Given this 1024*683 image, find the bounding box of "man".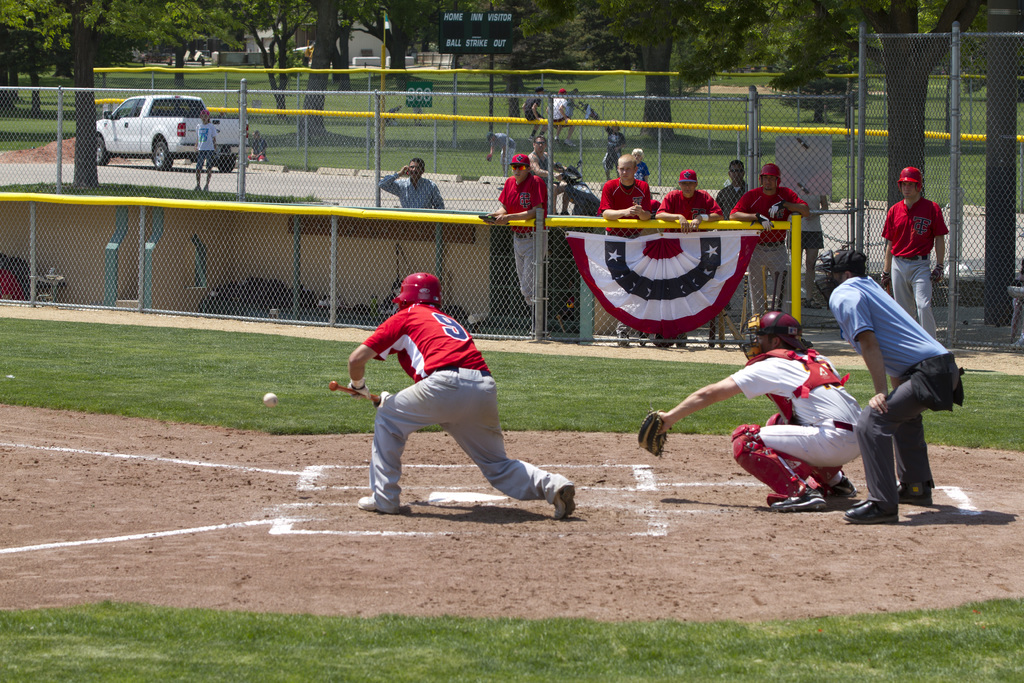
detection(650, 168, 716, 226).
